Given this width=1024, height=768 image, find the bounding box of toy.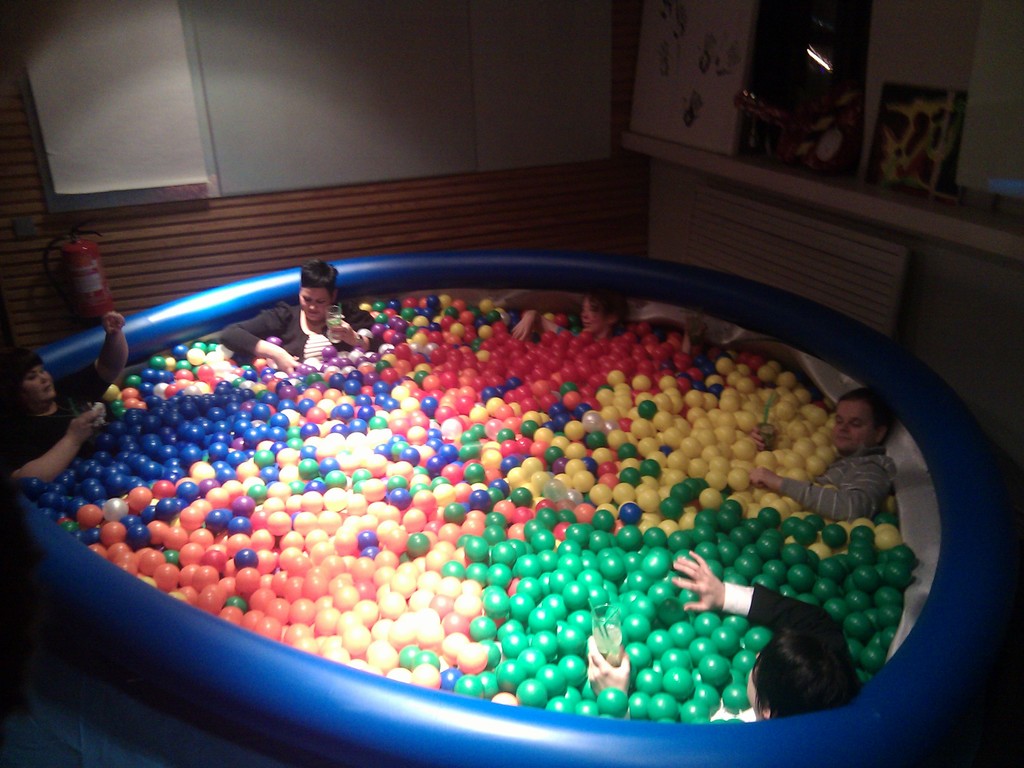
678, 695, 711, 724.
